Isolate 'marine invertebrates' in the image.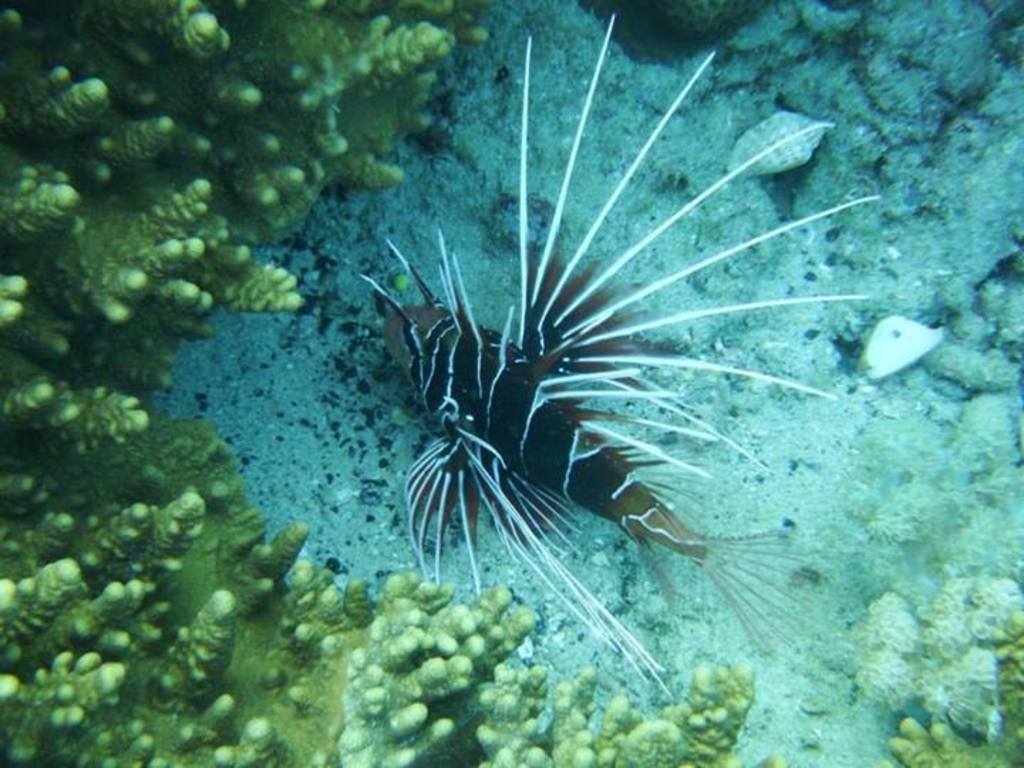
Isolated region: (876,617,1023,767).
